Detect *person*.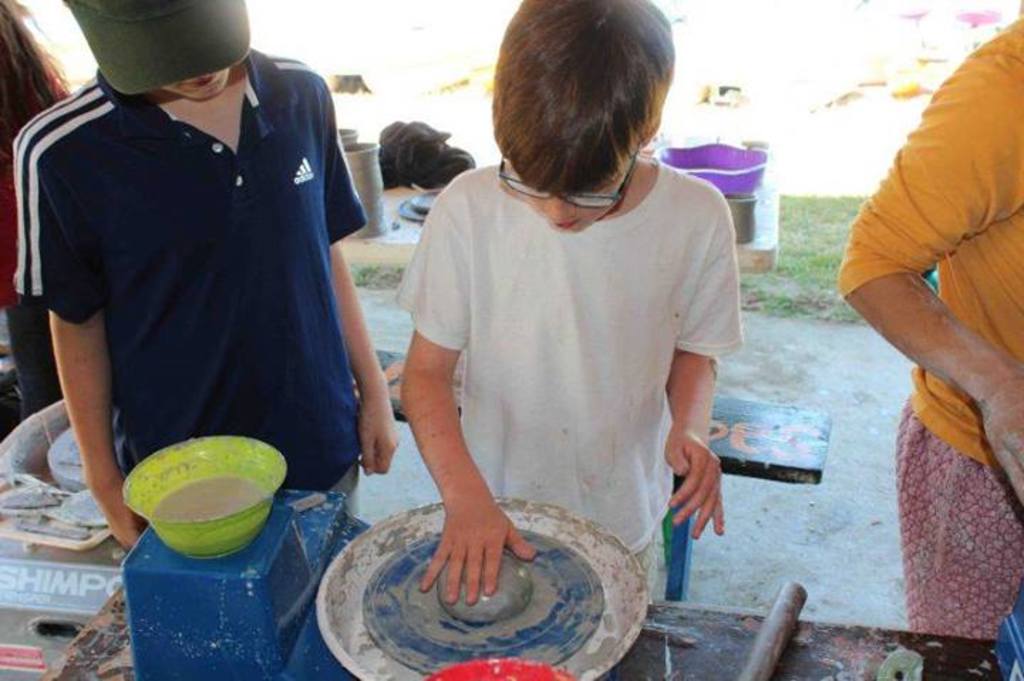
Detected at 28 4 393 536.
